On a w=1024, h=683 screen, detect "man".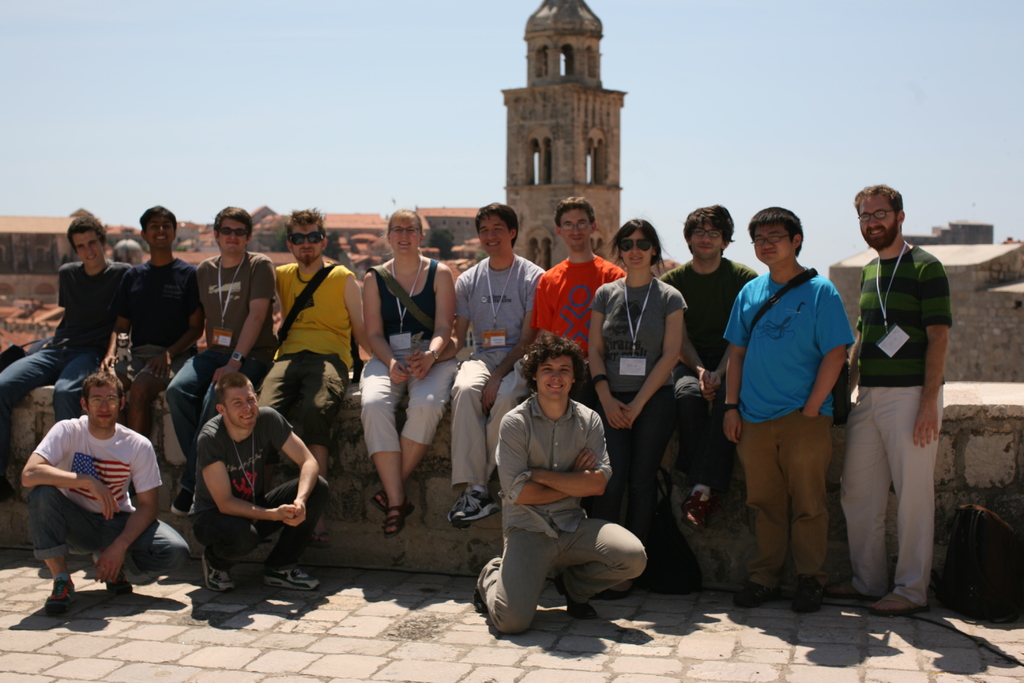
region(474, 330, 650, 638).
